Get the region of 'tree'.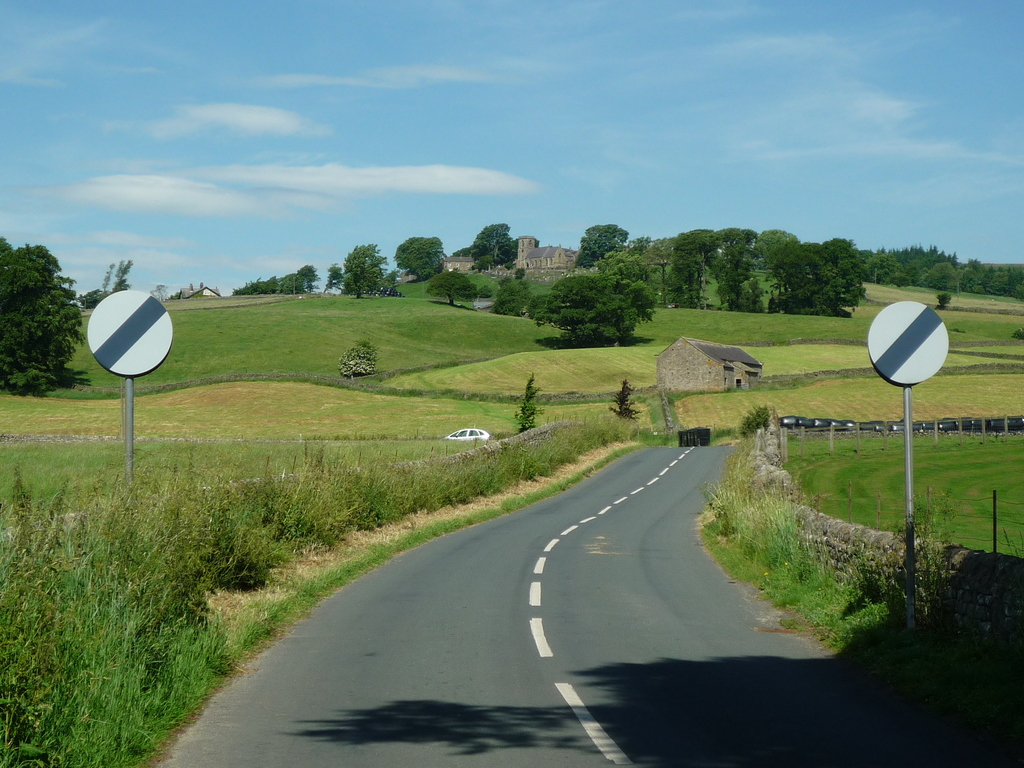
(895, 249, 972, 289).
